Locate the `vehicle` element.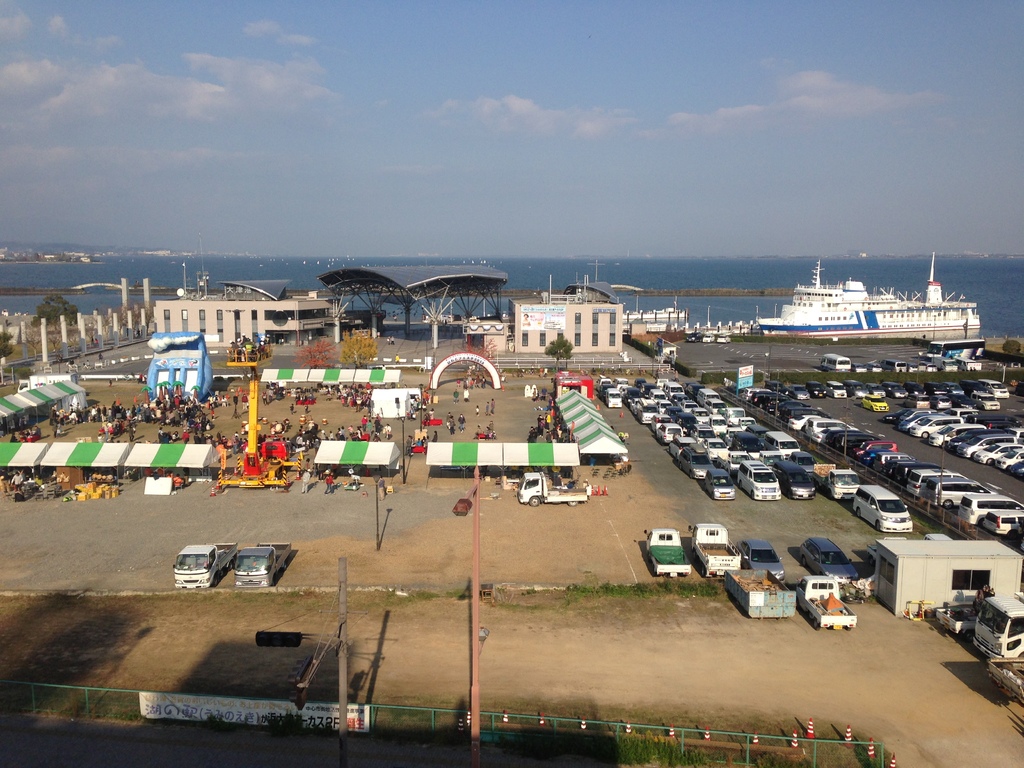
Element bbox: 758:382:789:394.
